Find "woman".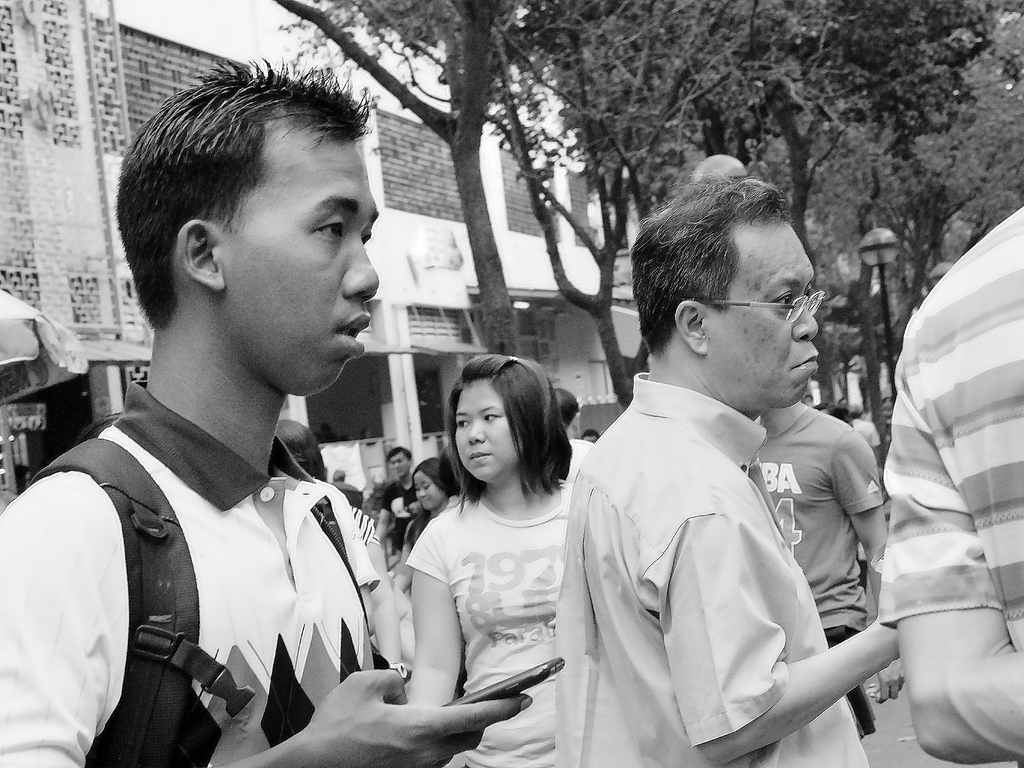
392:457:456:591.
